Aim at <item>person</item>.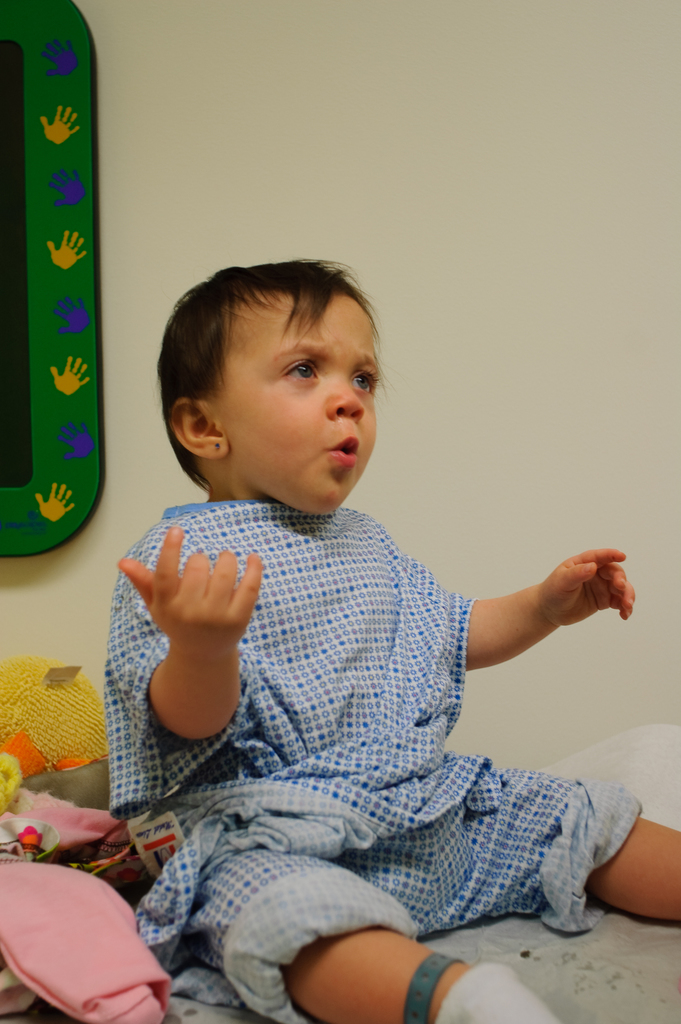
Aimed at (101,260,637,963).
